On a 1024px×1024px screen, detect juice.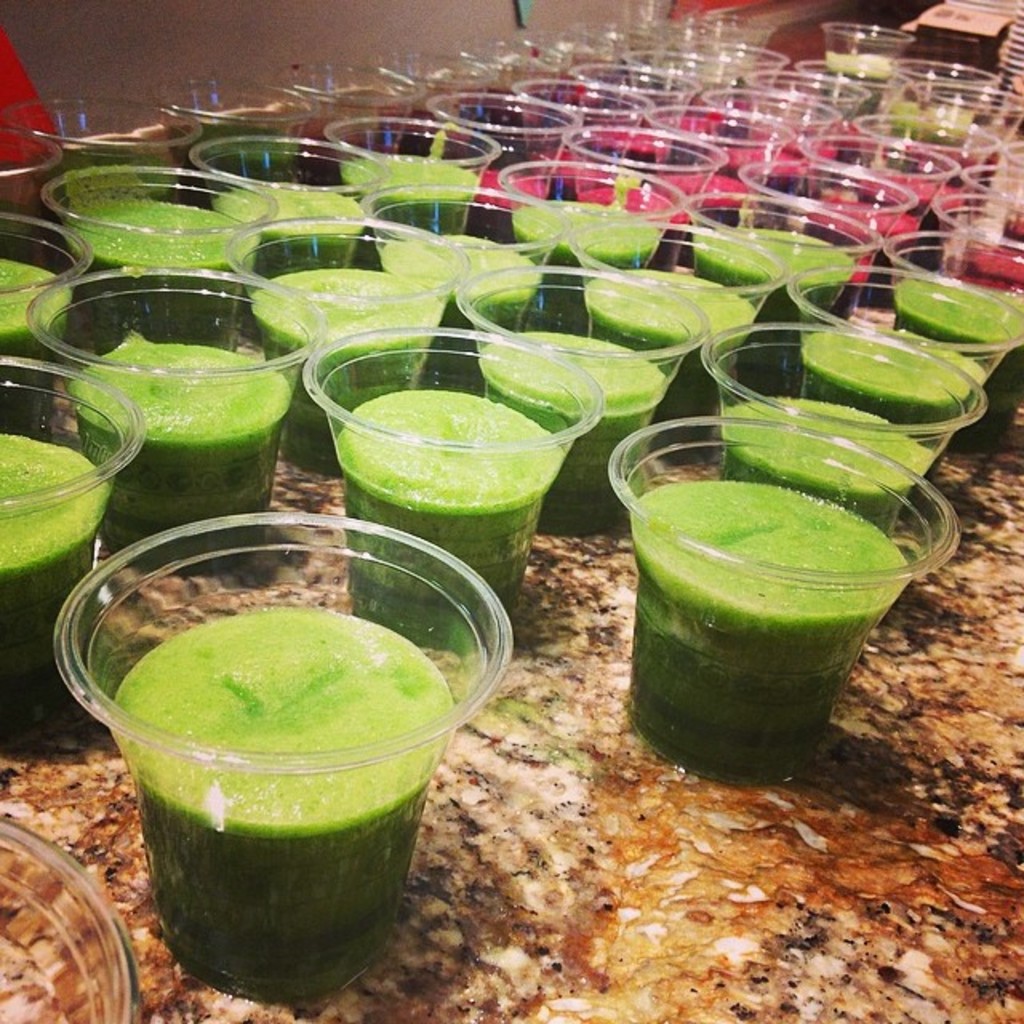
x1=886 y1=269 x2=1013 y2=346.
